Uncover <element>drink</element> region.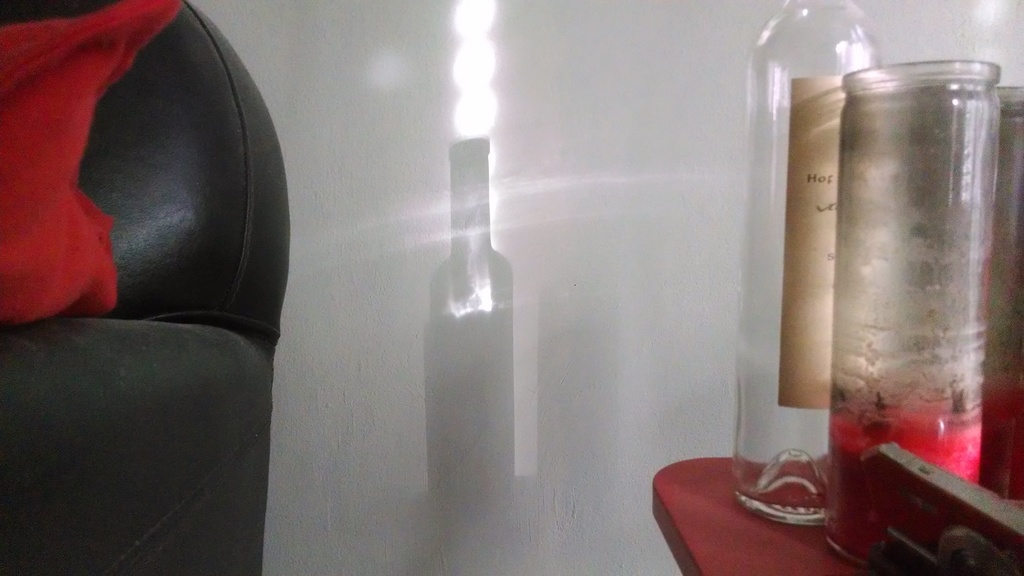
Uncovered: [735, 0, 886, 536].
